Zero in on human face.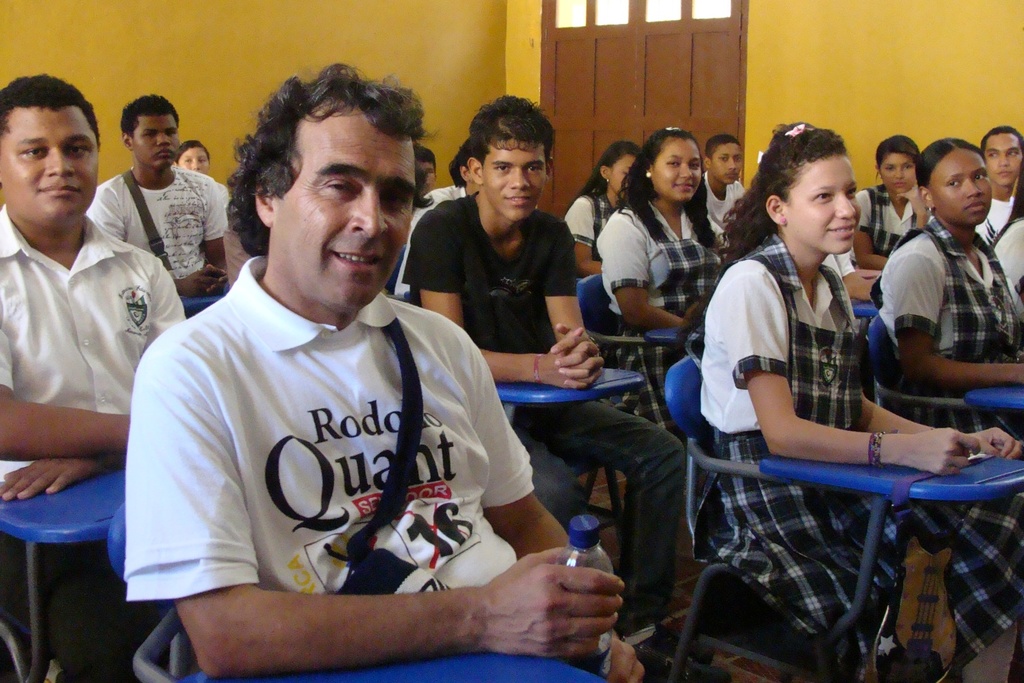
Zeroed in: 984/135/1023/187.
